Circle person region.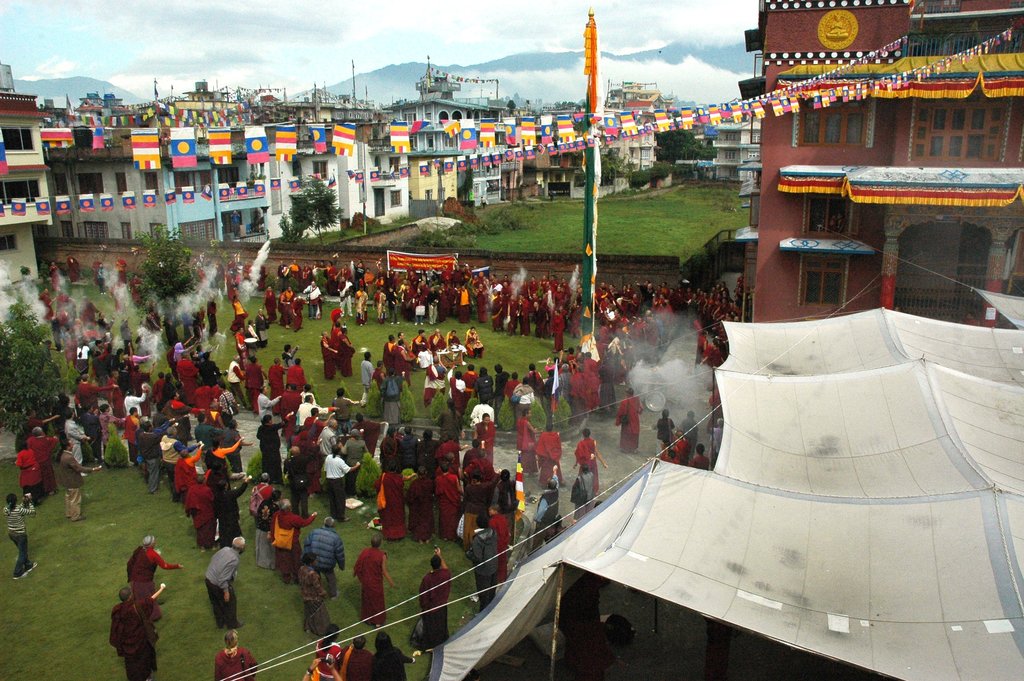
Region: 86 252 103 286.
